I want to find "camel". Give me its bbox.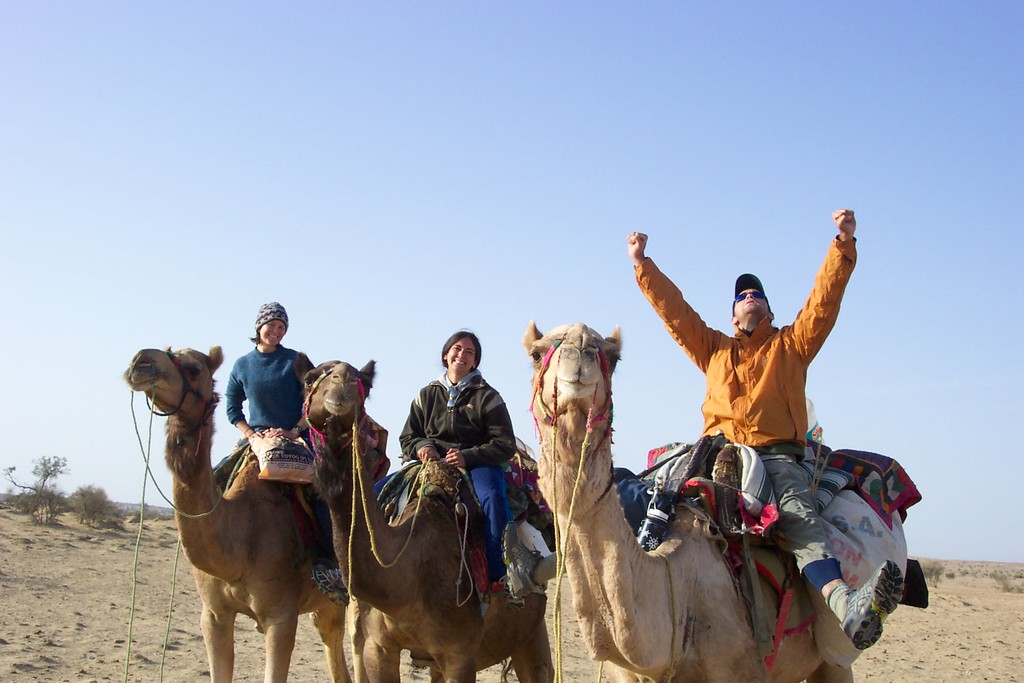
detection(122, 345, 349, 682).
